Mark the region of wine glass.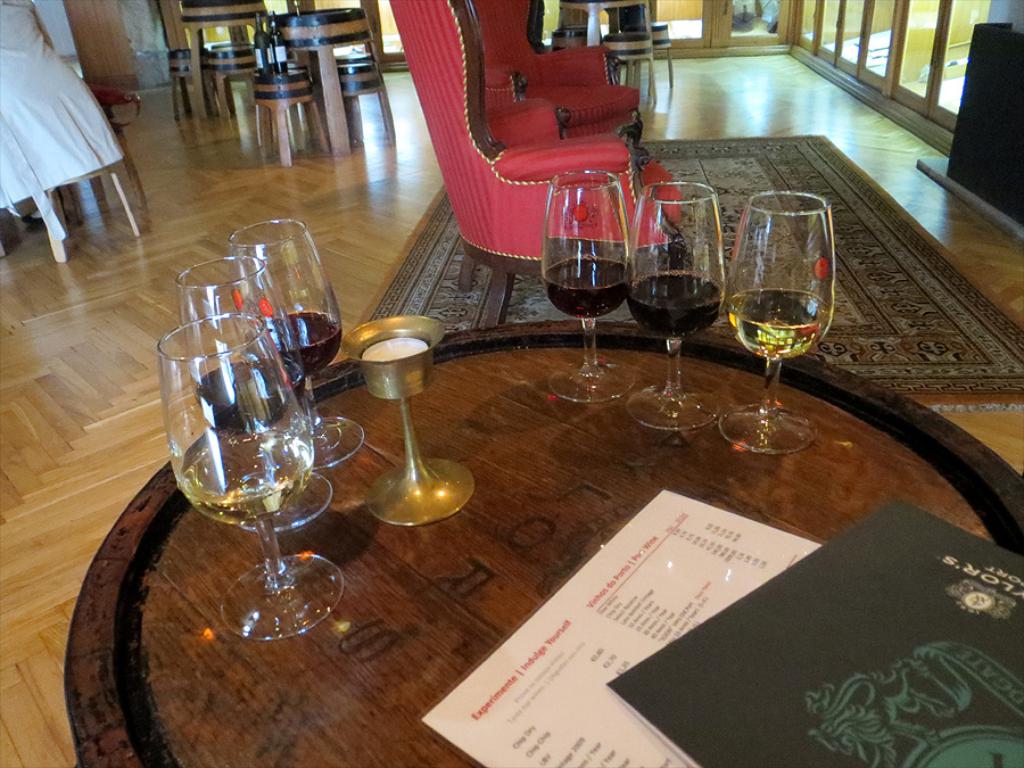
Region: region(176, 259, 335, 530).
